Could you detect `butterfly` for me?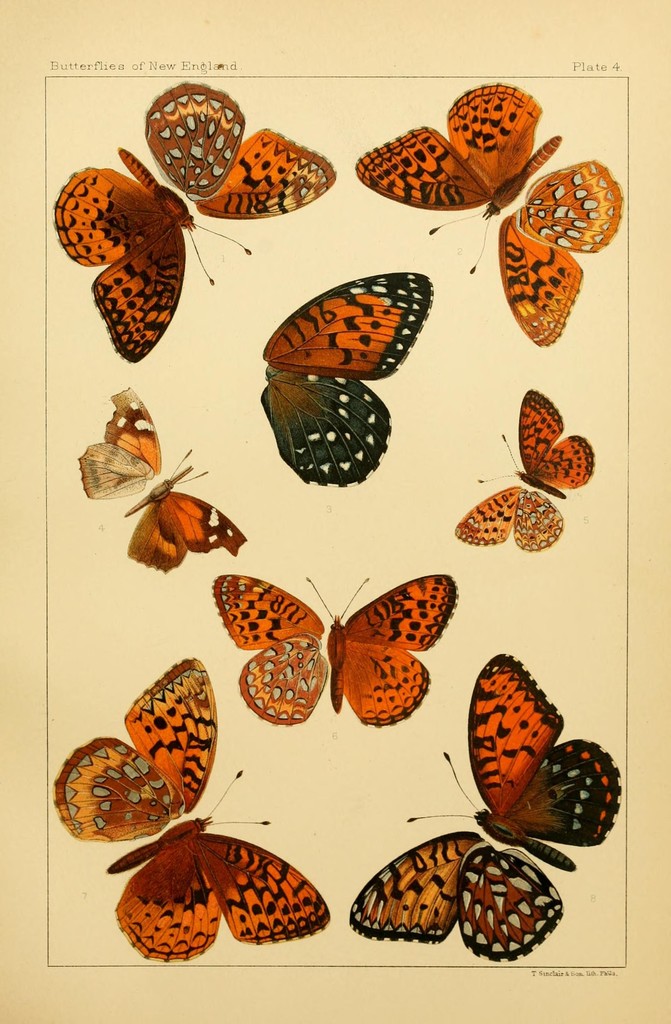
Detection result: {"x1": 262, "y1": 264, "x2": 426, "y2": 512}.
